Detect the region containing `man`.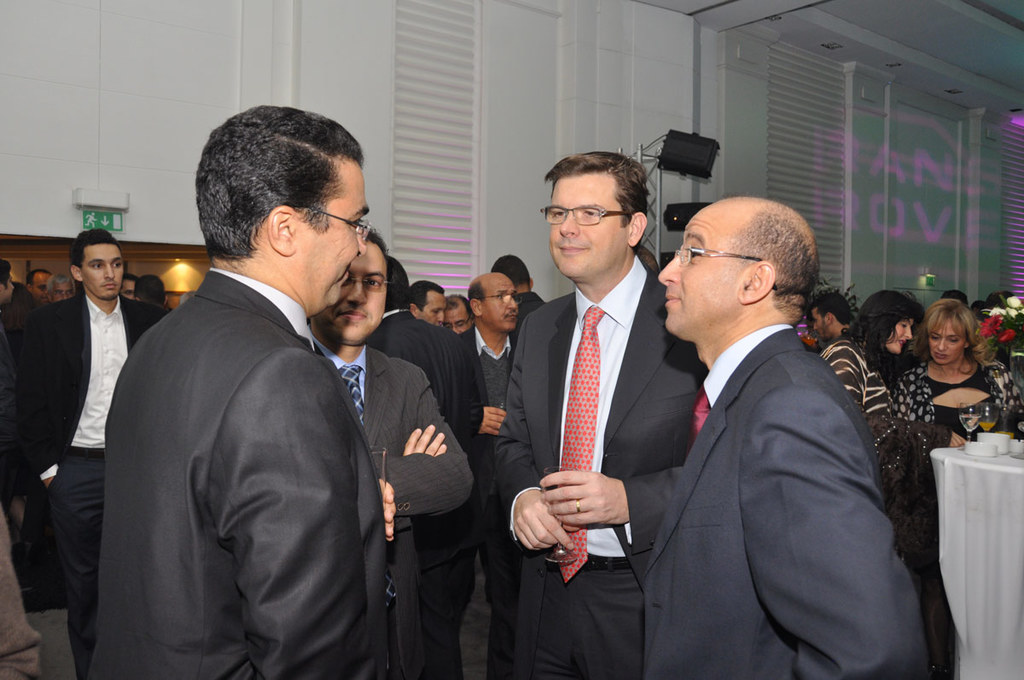
[left=368, top=253, right=473, bottom=679].
